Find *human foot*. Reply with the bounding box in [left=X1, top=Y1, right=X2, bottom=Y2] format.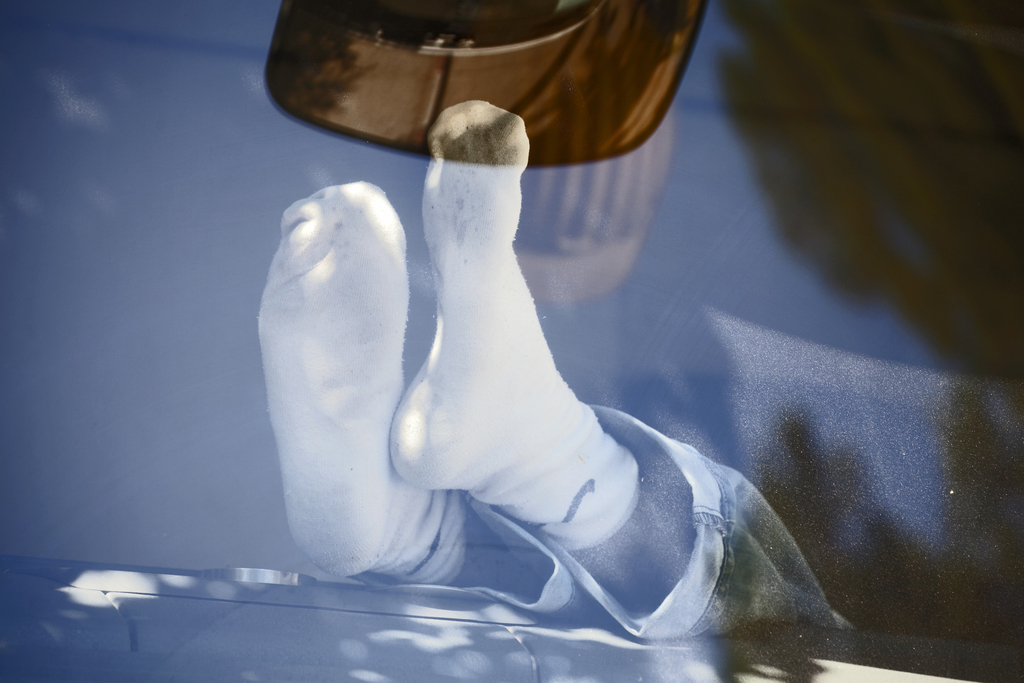
[left=255, top=180, right=445, bottom=578].
